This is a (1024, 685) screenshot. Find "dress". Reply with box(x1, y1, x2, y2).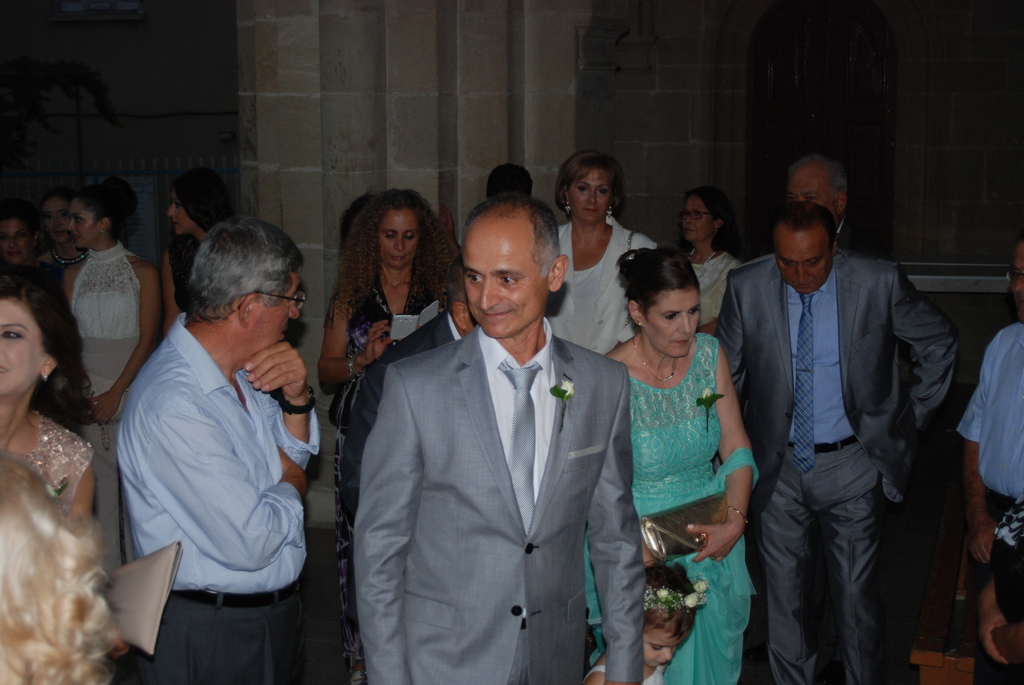
box(580, 332, 760, 684).
